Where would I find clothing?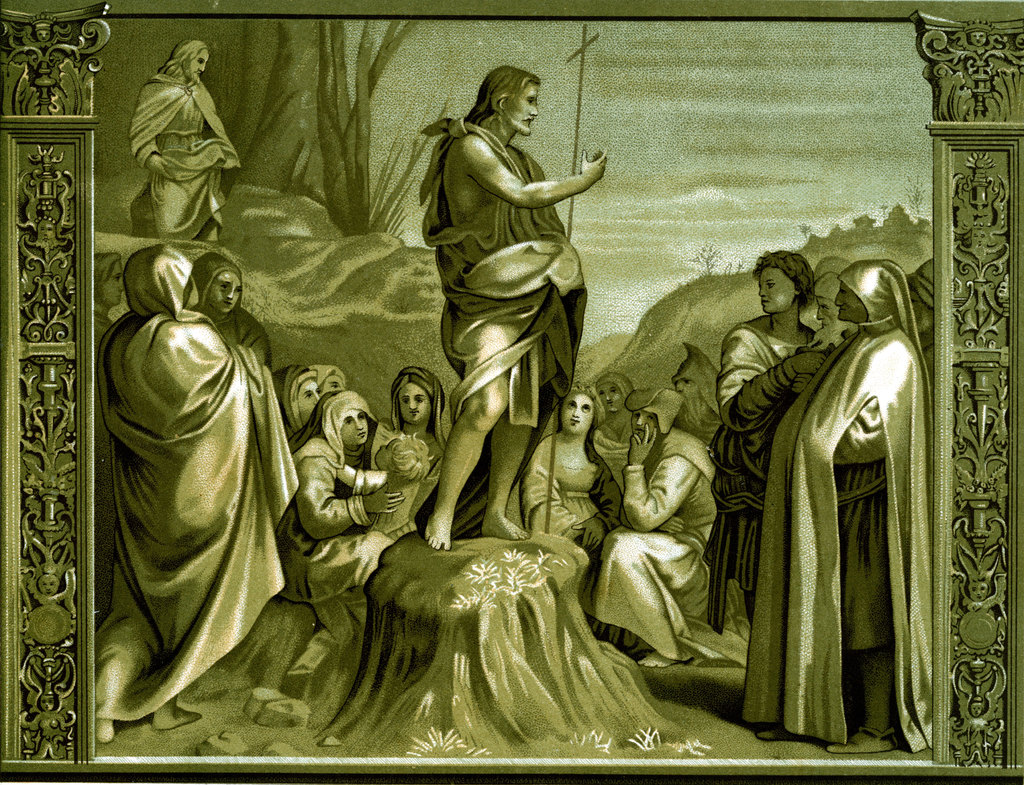
At bbox(590, 387, 712, 638).
